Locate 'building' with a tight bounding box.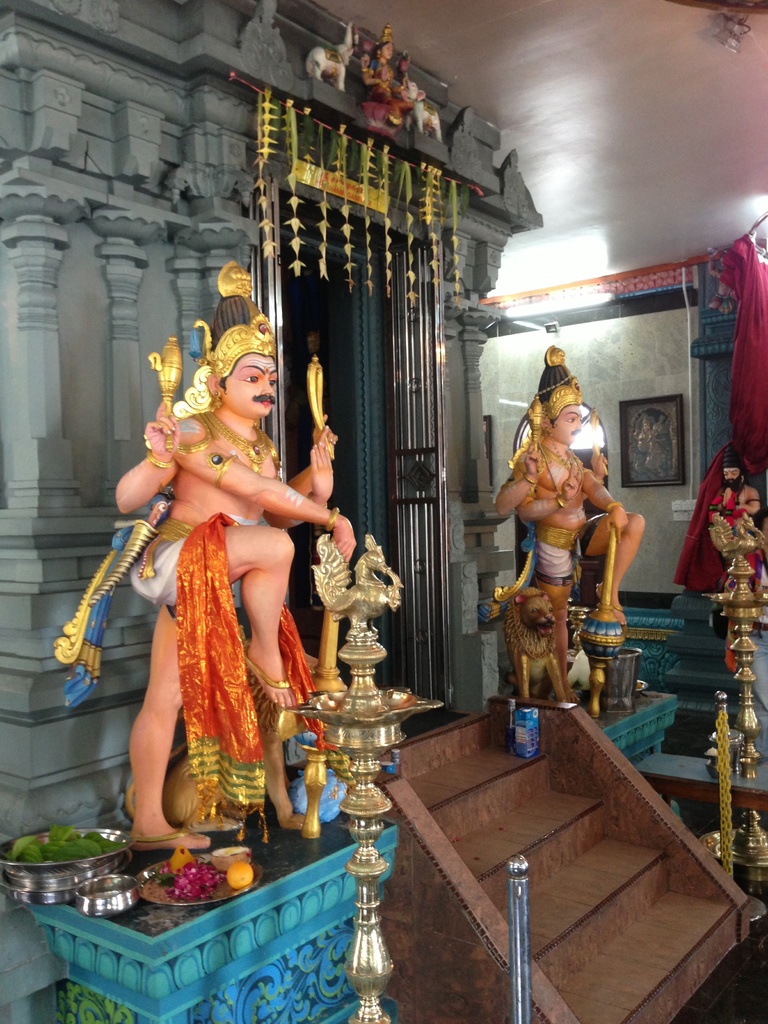
x1=0, y1=0, x2=767, y2=1023.
